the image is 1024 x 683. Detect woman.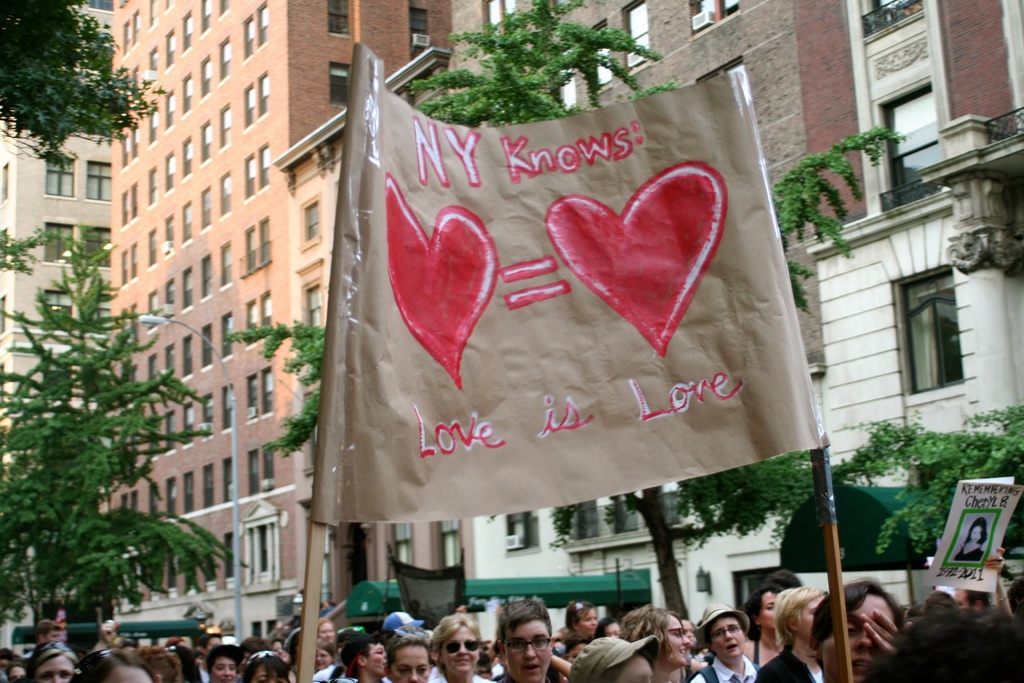
Detection: bbox(616, 604, 692, 682).
